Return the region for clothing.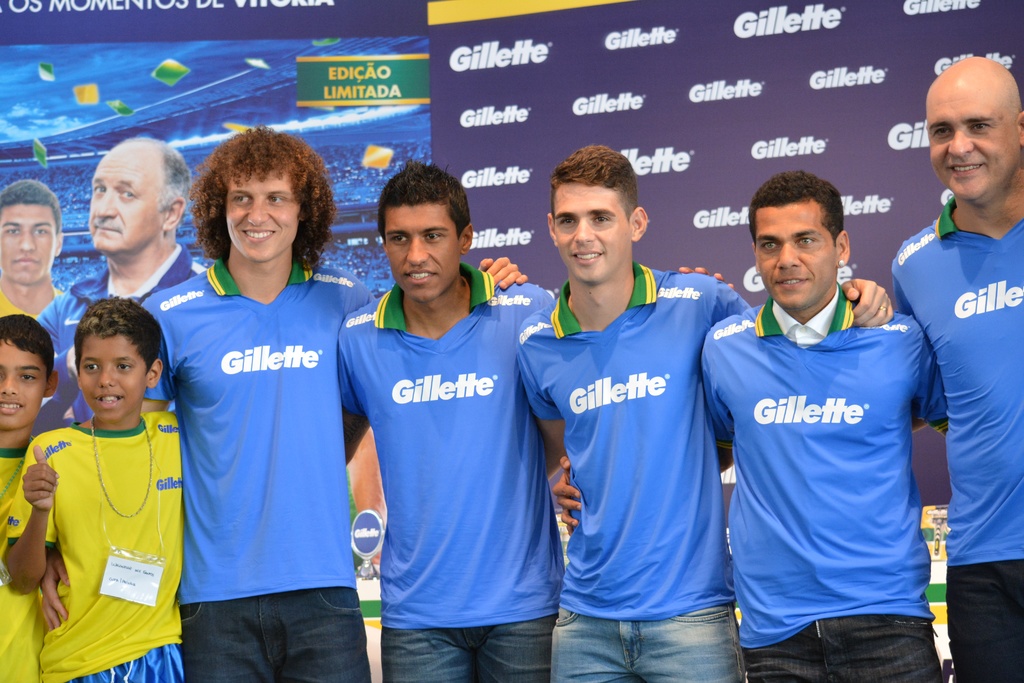
box=[0, 445, 44, 682].
